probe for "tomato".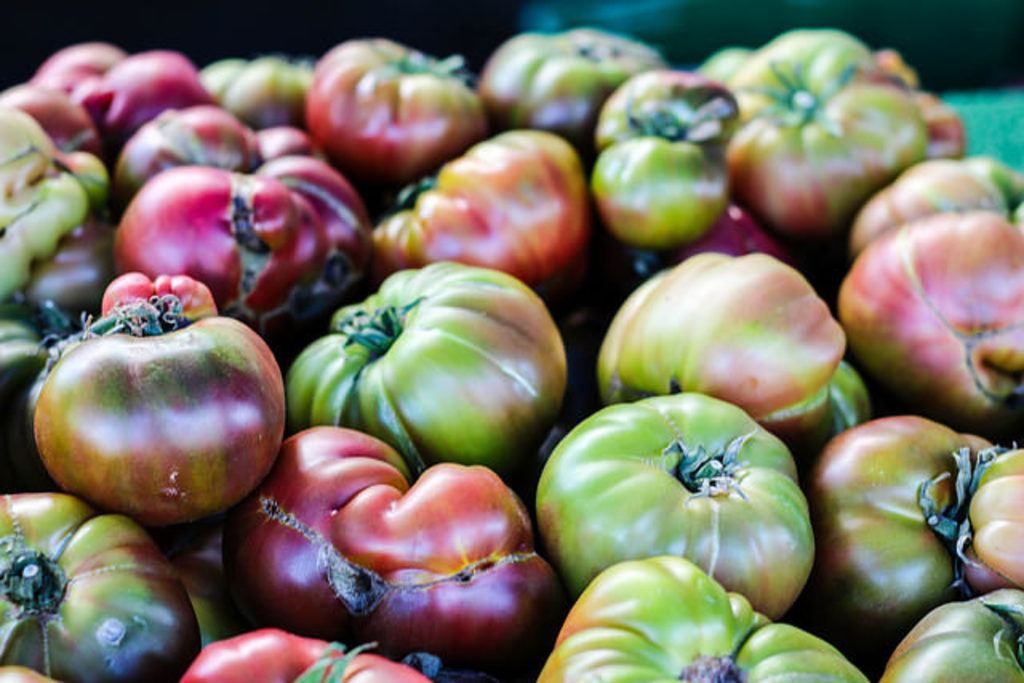
Probe result: bbox=[595, 67, 741, 150].
